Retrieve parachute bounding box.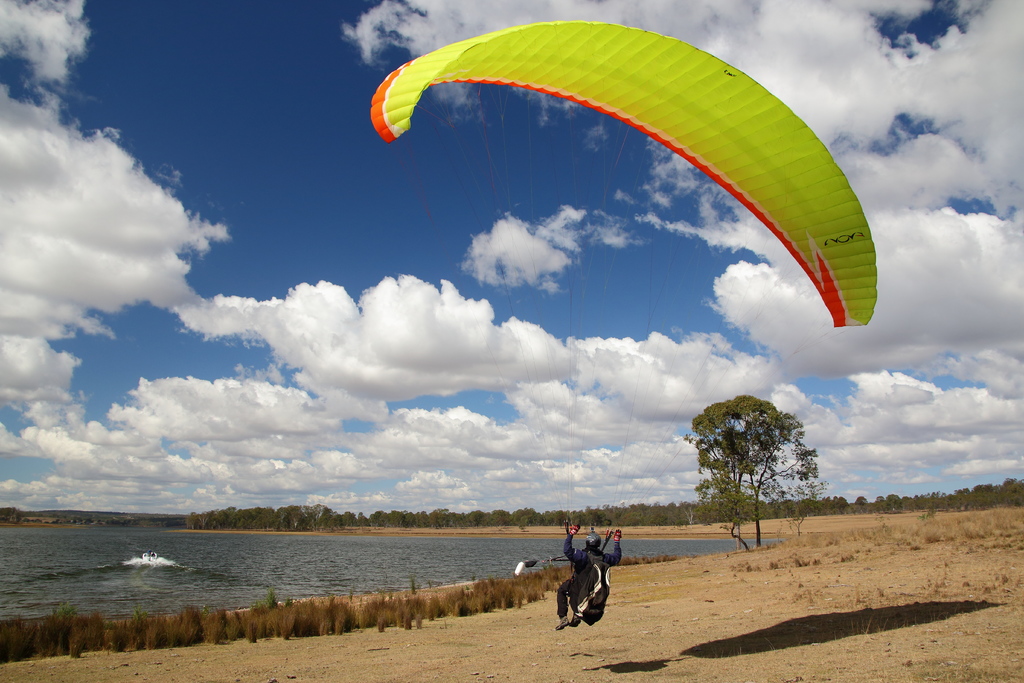
Bounding box: Rect(371, 23, 877, 550).
